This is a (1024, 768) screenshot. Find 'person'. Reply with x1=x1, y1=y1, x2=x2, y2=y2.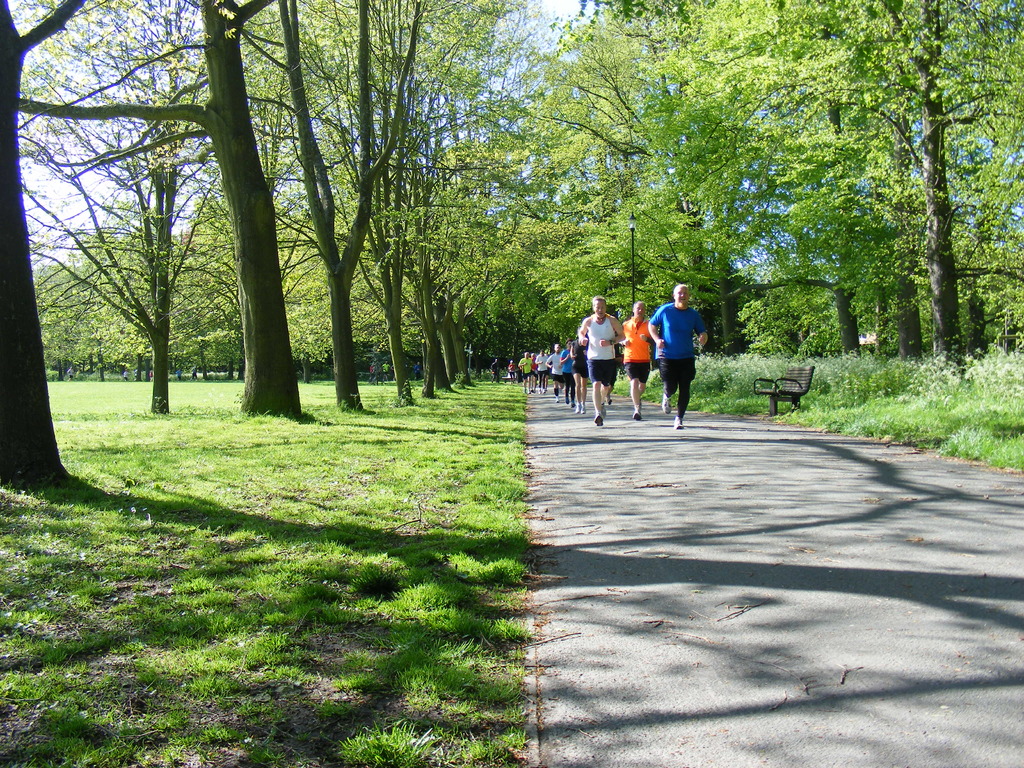
x1=546, y1=342, x2=562, y2=402.
